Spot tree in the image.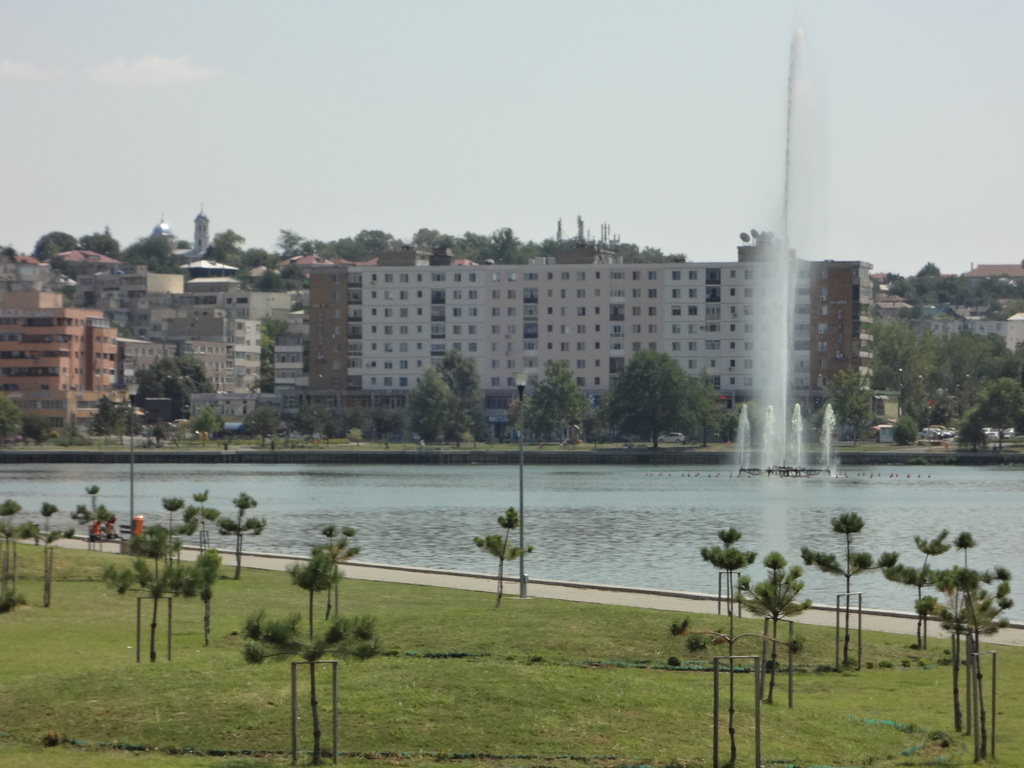
tree found at rect(747, 556, 806, 701).
